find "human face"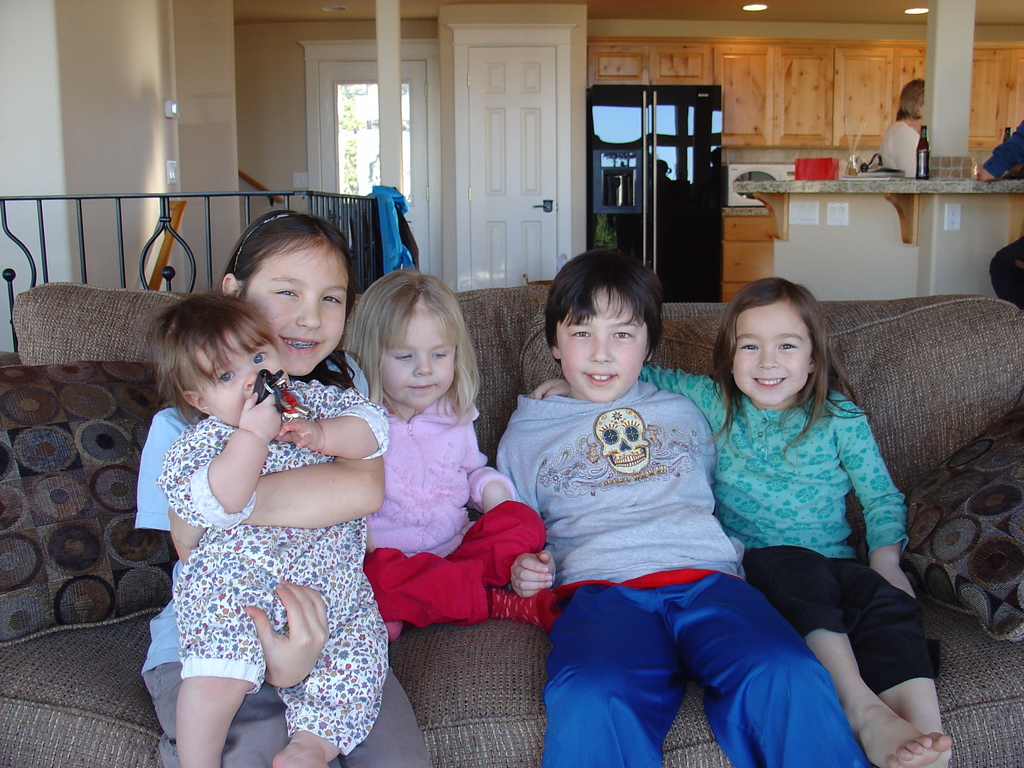
[371, 304, 459, 413]
